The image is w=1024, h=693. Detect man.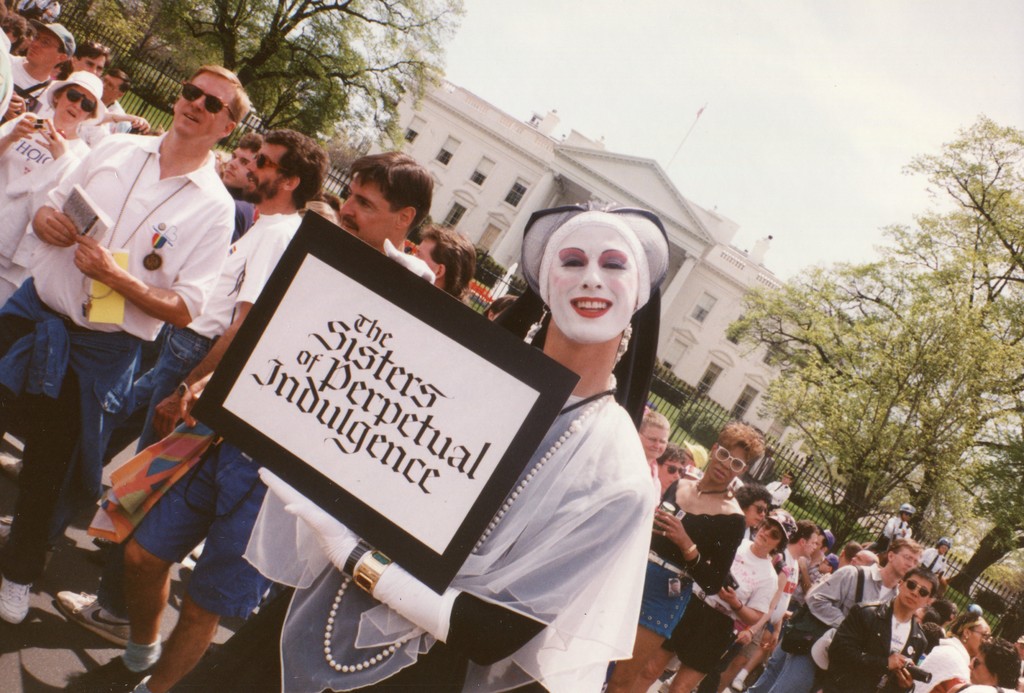
Detection: [751,537,924,692].
